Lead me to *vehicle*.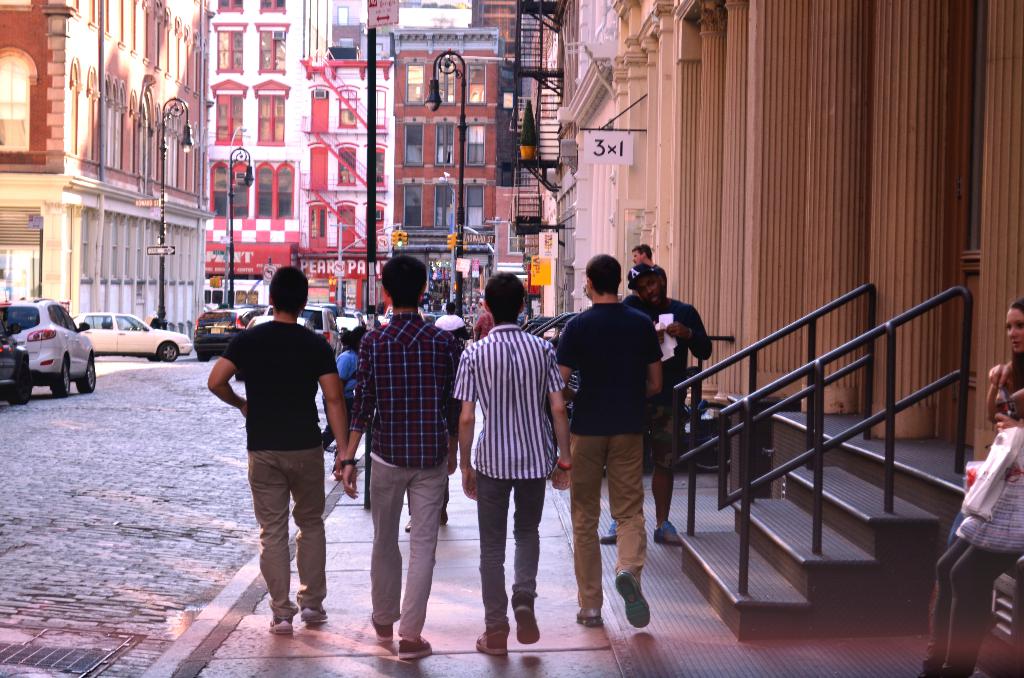
Lead to <box>247,317,312,332</box>.
